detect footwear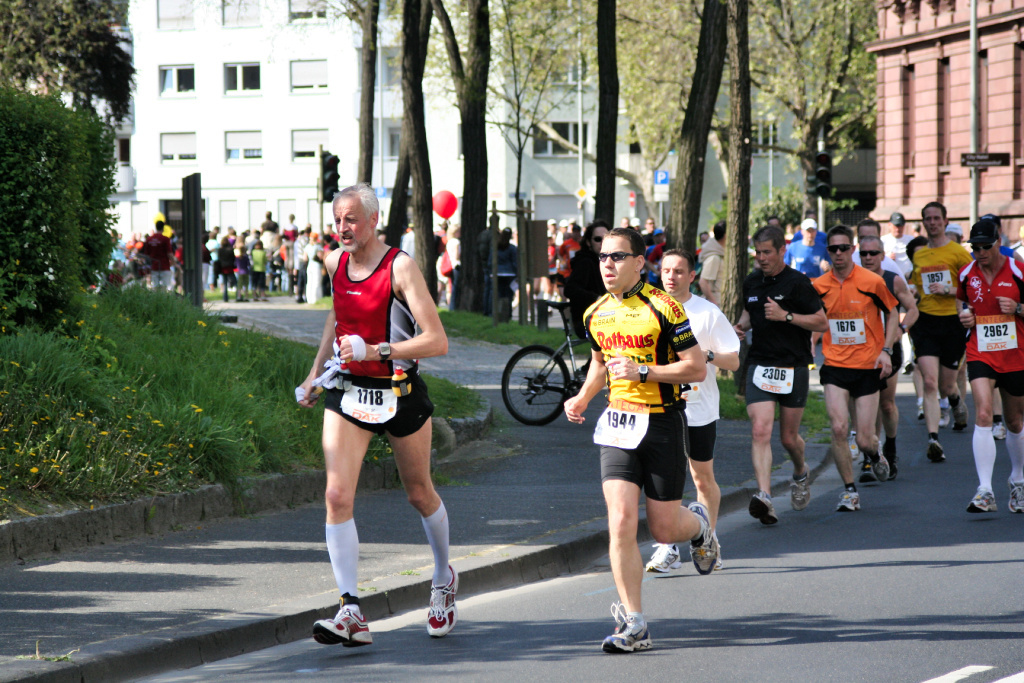
<region>923, 442, 948, 465</region>
